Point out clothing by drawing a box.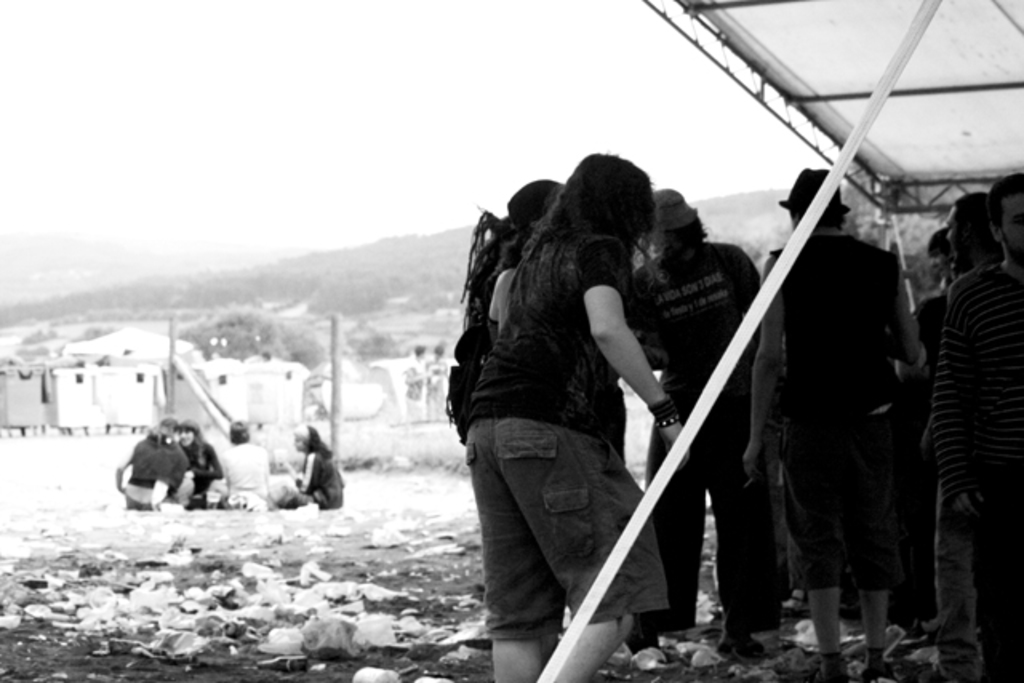
left=648, top=424, right=754, bottom=629.
